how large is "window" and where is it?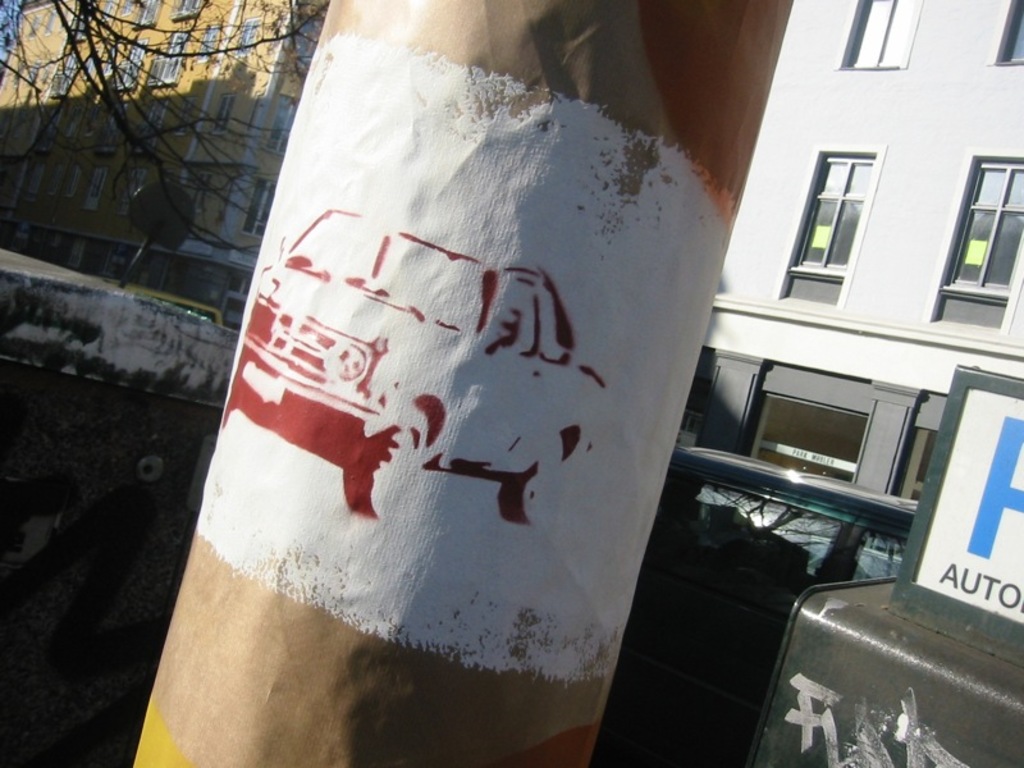
Bounding box: bbox=(197, 22, 223, 64).
